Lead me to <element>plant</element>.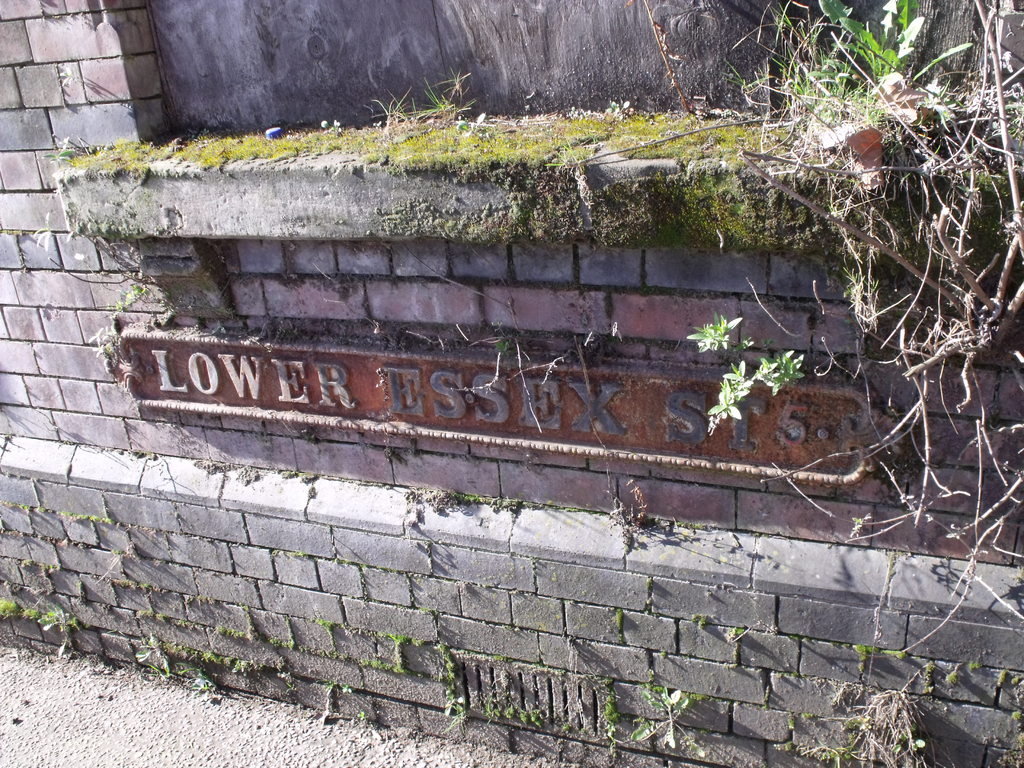
Lead to select_region(33, 604, 75, 665).
